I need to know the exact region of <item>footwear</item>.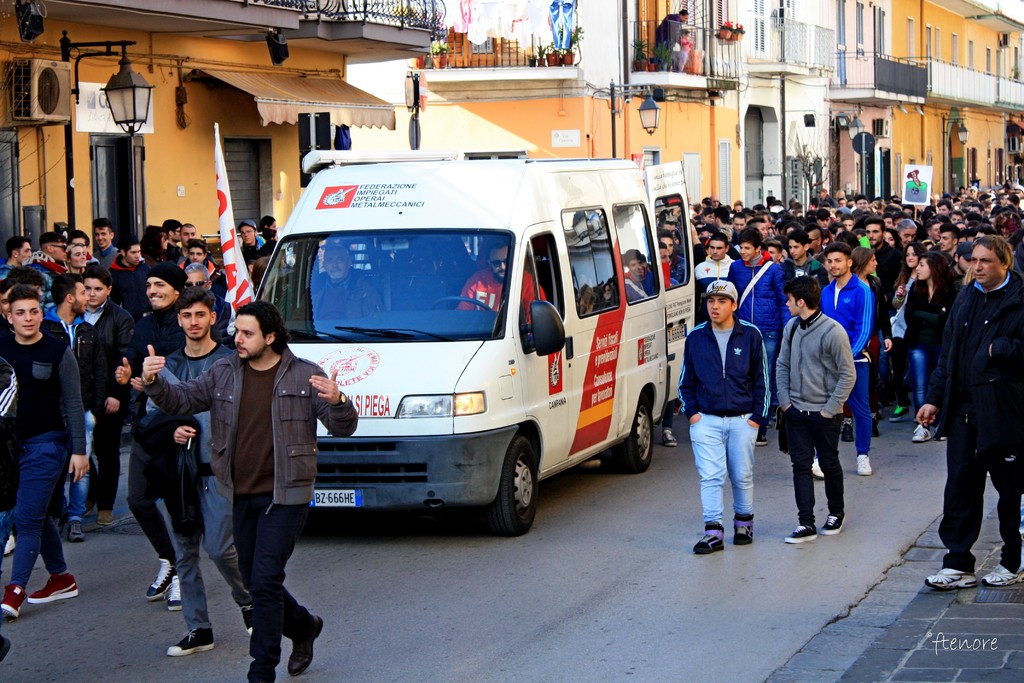
Region: left=853, top=452, right=873, bottom=478.
